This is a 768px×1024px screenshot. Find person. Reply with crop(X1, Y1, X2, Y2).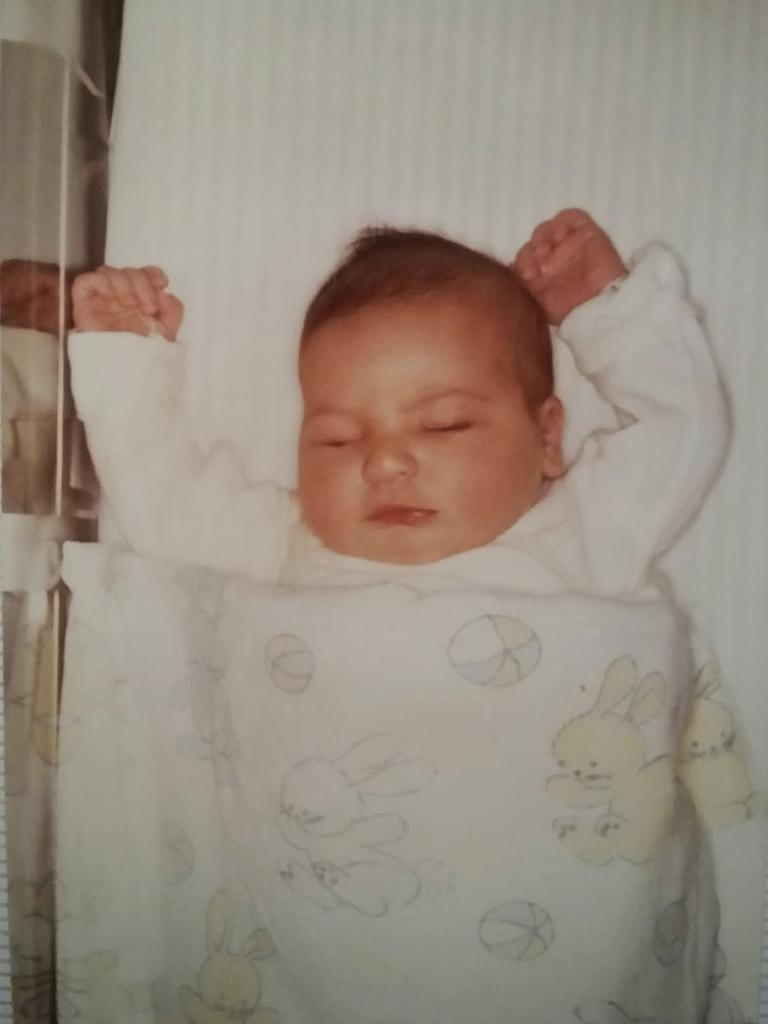
crop(254, 186, 687, 624).
